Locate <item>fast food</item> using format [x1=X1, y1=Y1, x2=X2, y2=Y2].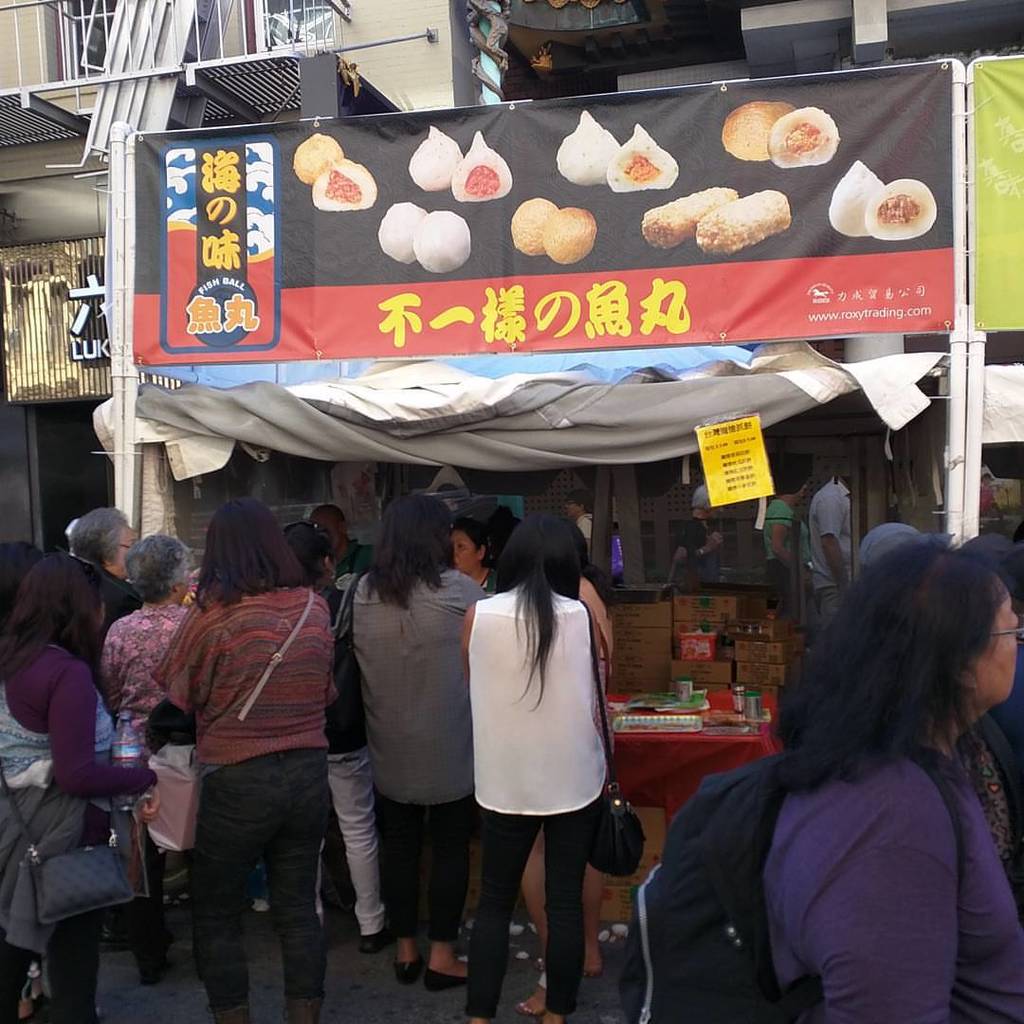
[x1=725, y1=97, x2=801, y2=168].
